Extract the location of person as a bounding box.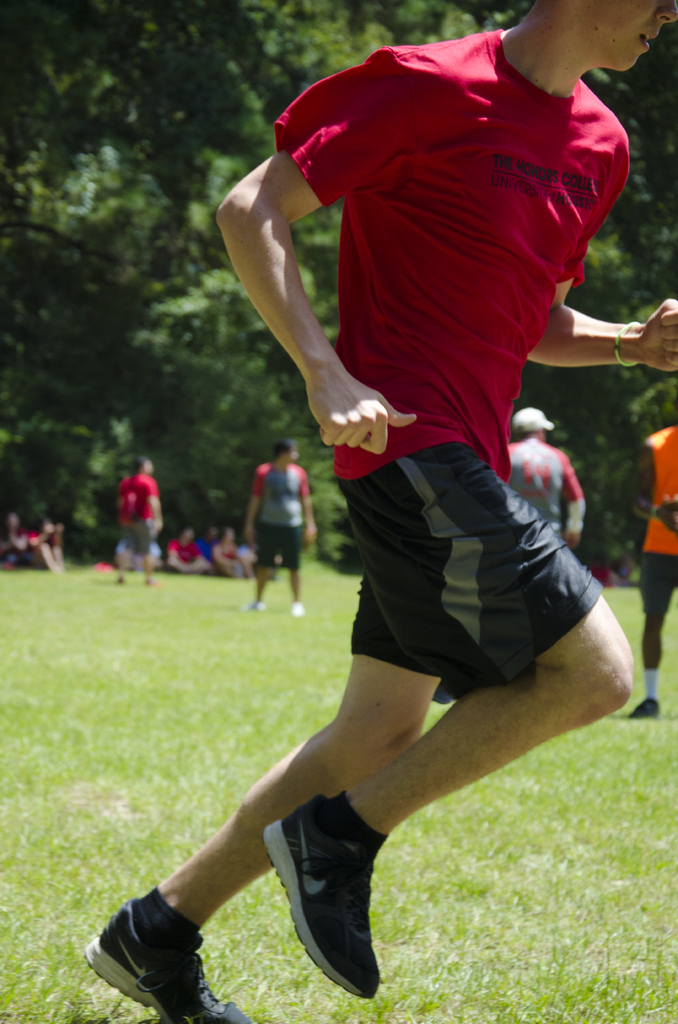
{"x1": 80, "y1": 0, "x2": 677, "y2": 1023}.
